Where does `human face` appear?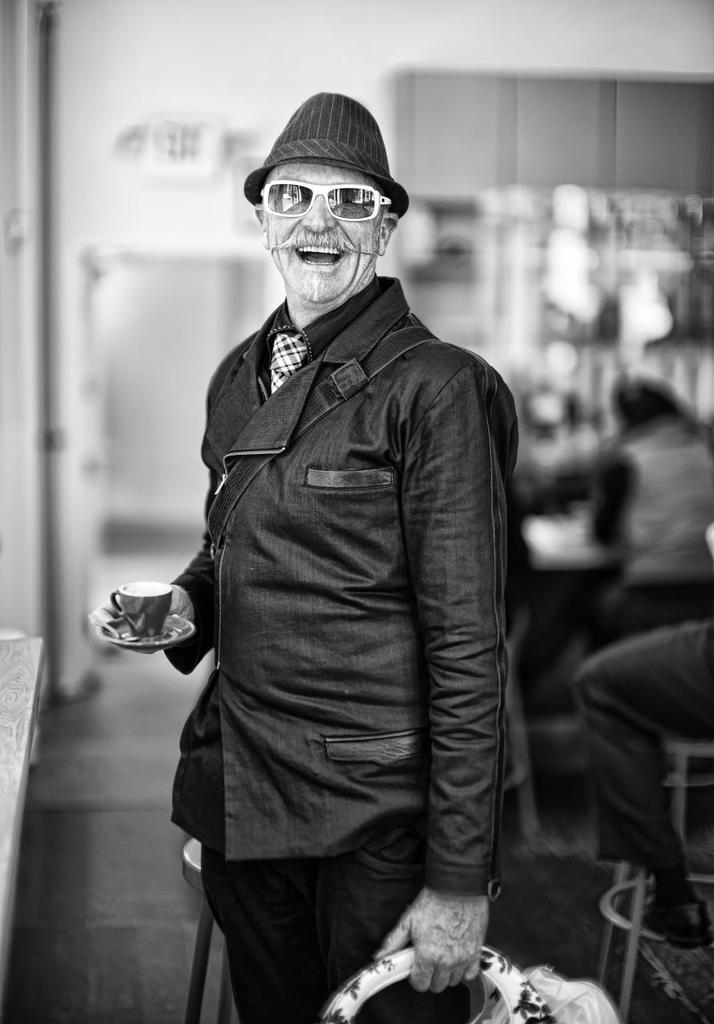
Appears at detection(266, 165, 380, 303).
